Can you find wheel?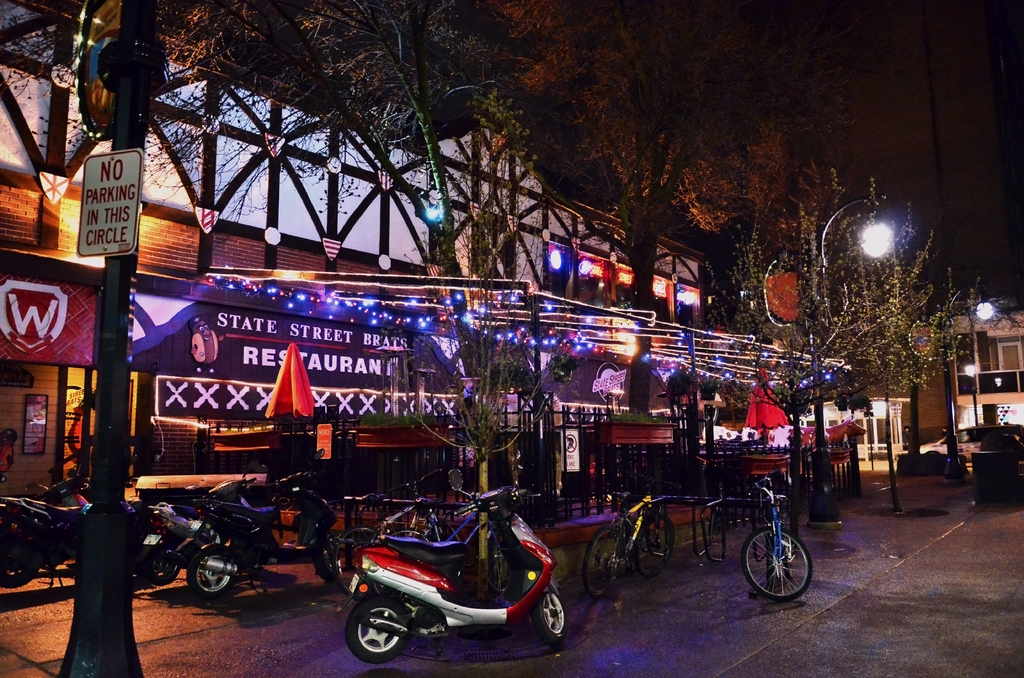
Yes, bounding box: <box>739,523,815,606</box>.
